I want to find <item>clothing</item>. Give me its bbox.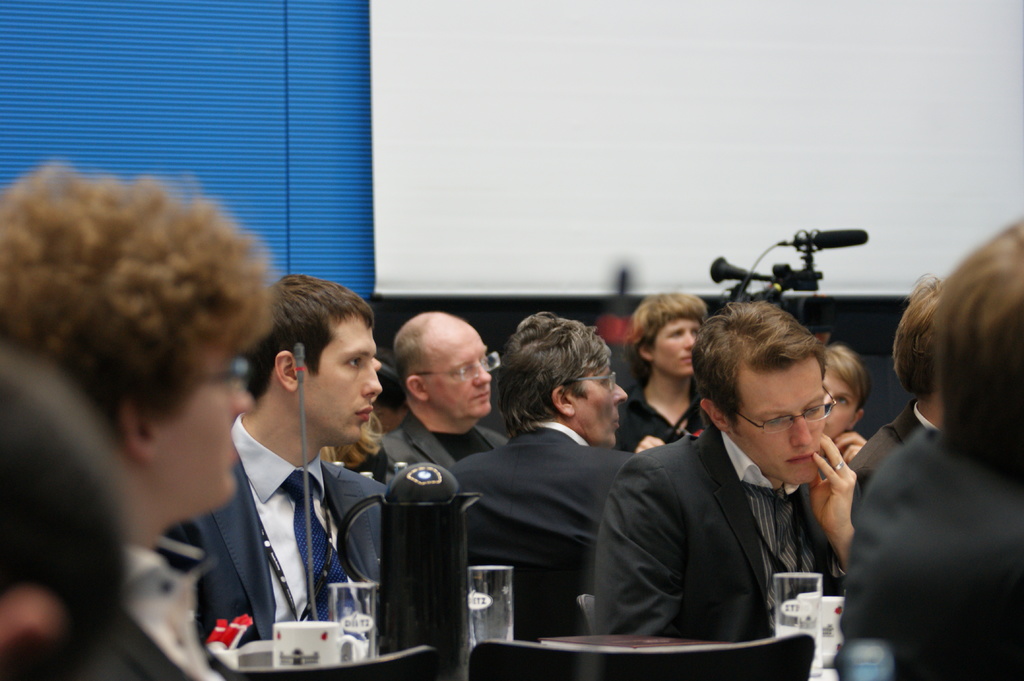
(left=823, top=429, right=893, bottom=531).
